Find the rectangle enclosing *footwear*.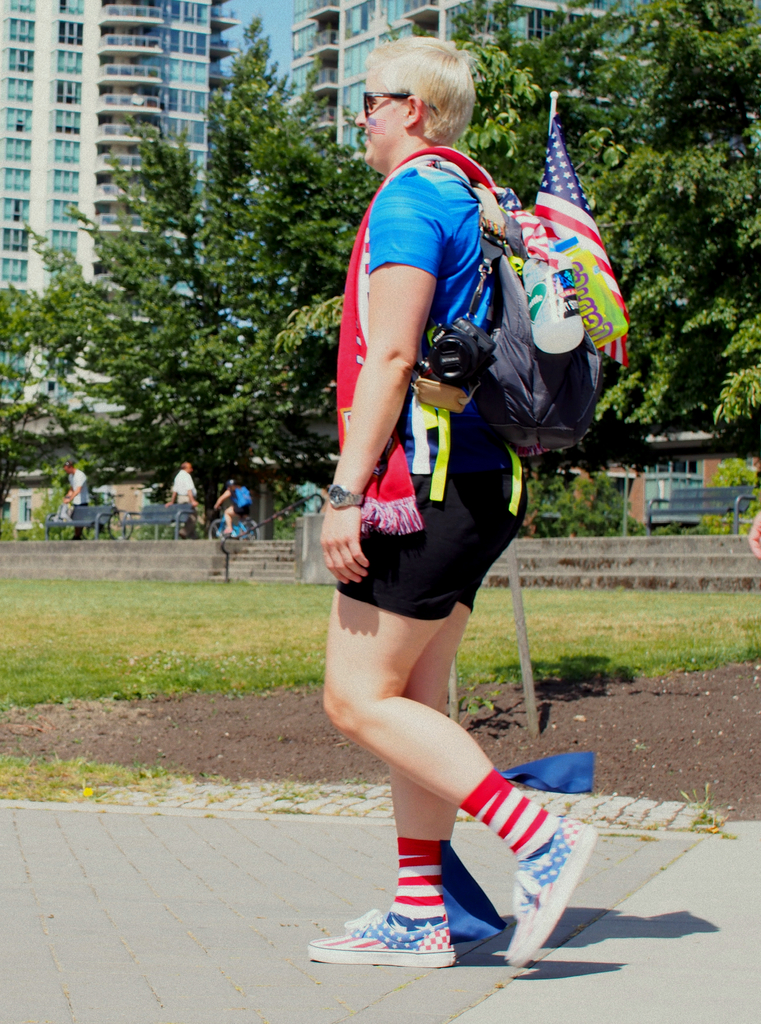
bbox(339, 904, 465, 972).
